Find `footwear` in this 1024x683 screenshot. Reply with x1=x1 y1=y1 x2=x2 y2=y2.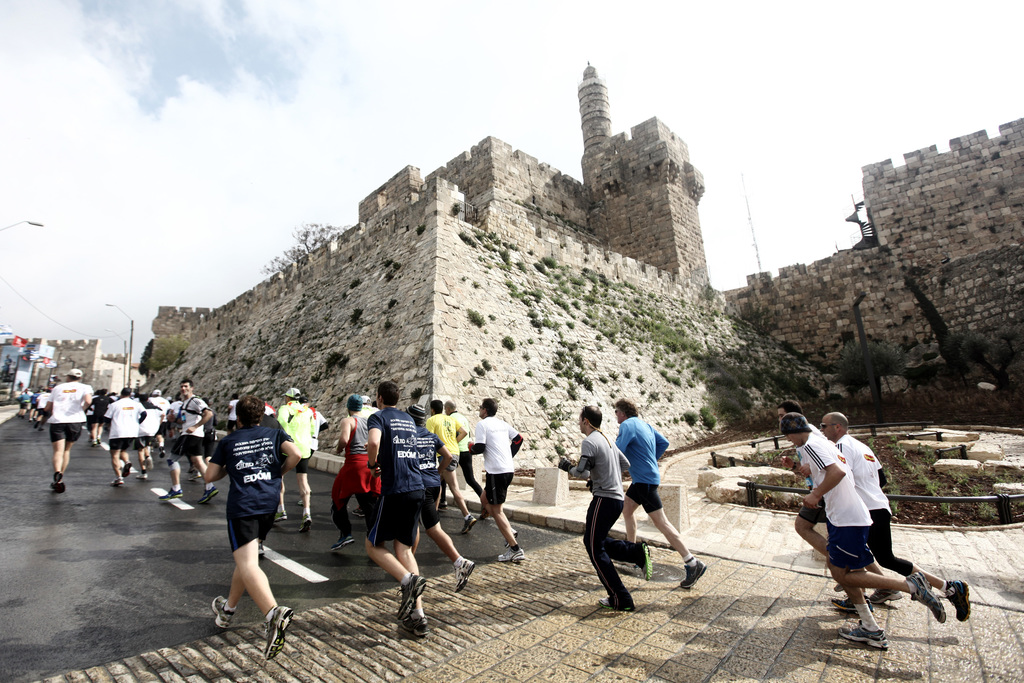
x1=50 y1=470 x2=62 y2=488.
